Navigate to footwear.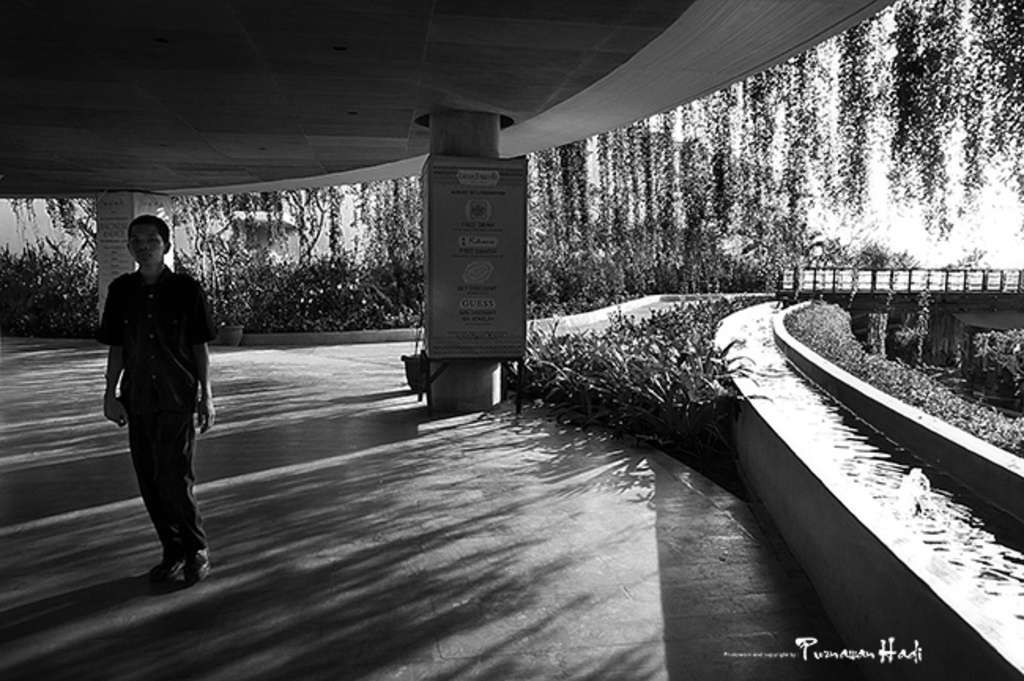
Navigation target: x1=184 y1=550 x2=211 y2=586.
